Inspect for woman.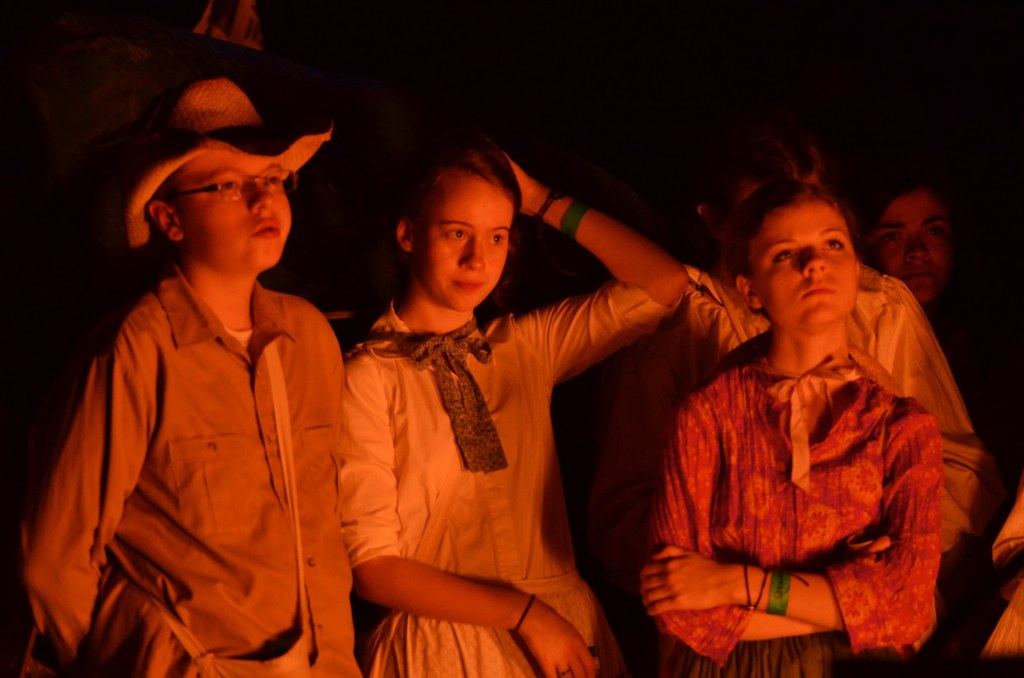
Inspection: 335 82 660 645.
